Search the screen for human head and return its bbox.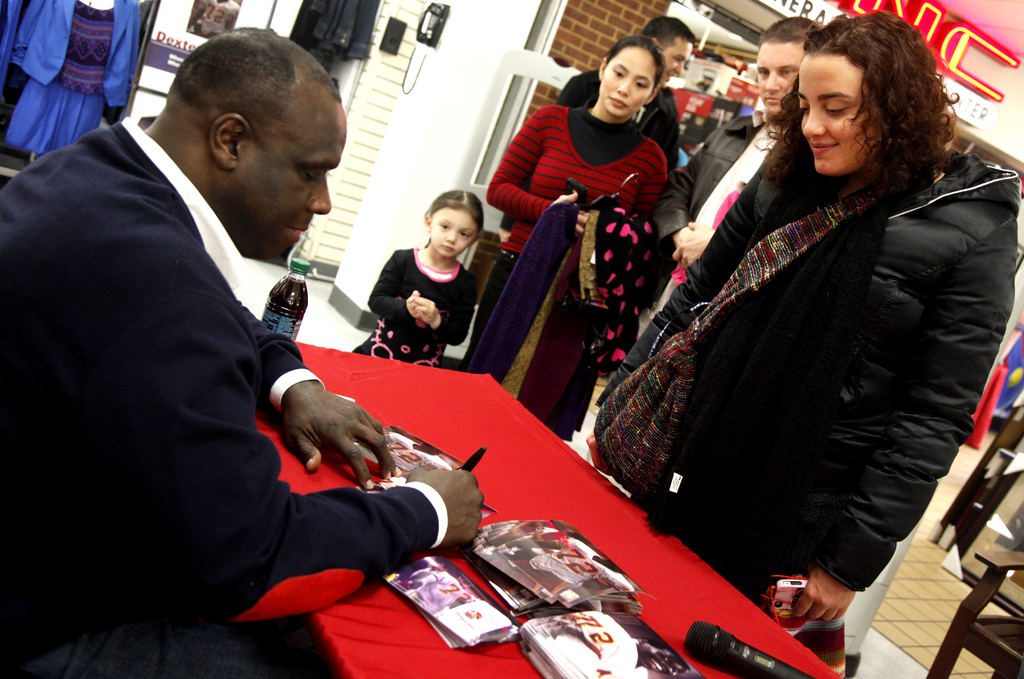
Found: box=[641, 13, 697, 85].
